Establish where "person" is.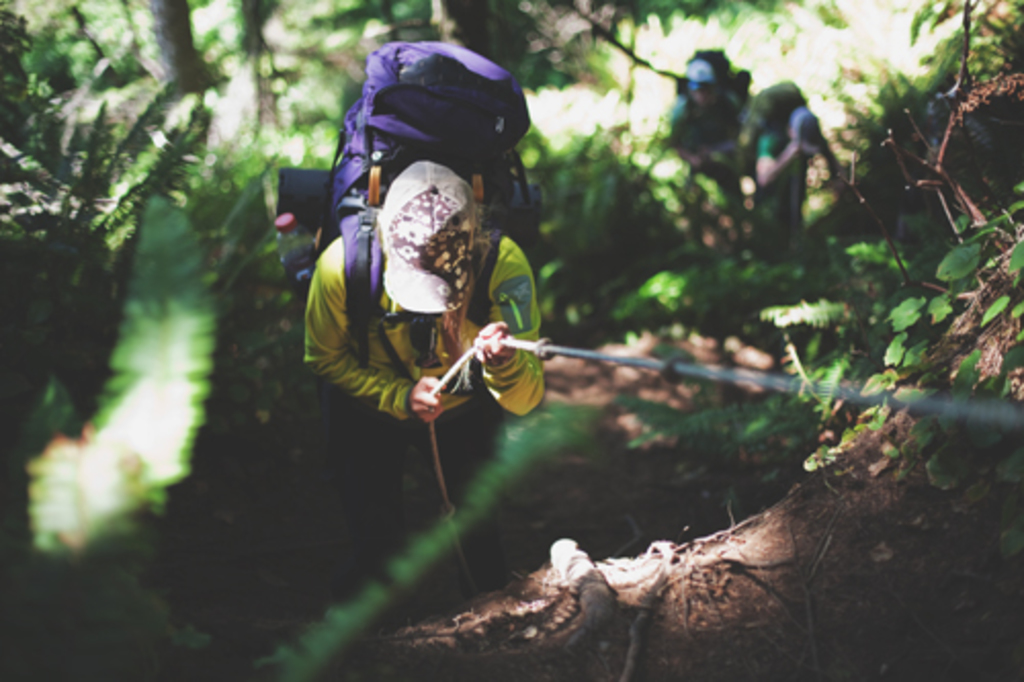
Established at select_region(299, 158, 547, 569).
